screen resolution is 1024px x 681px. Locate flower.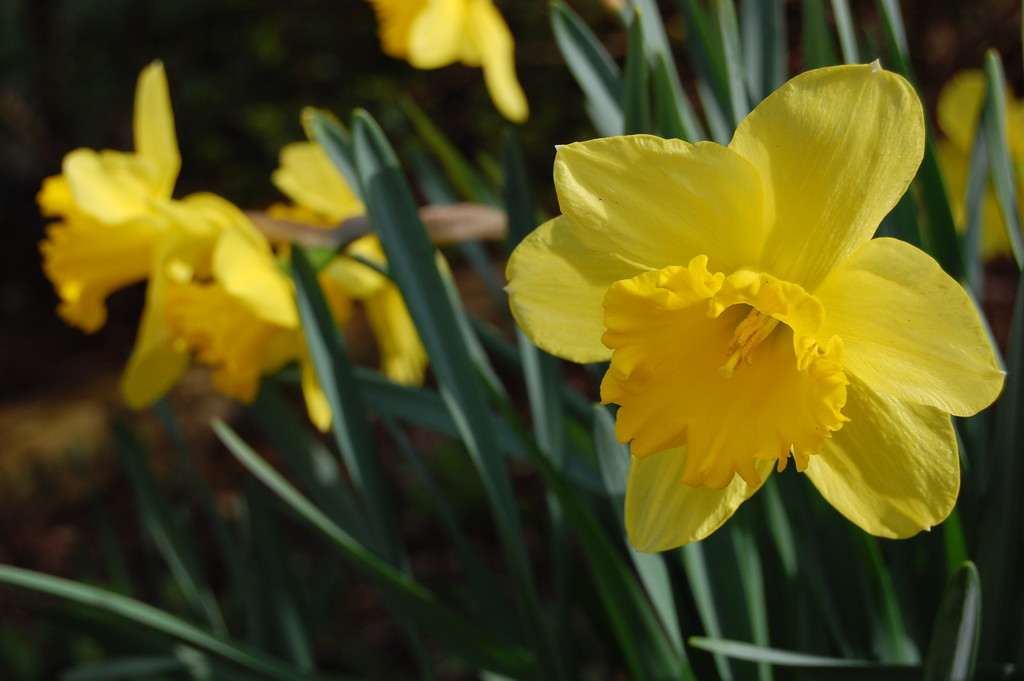
l=374, t=0, r=530, b=115.
